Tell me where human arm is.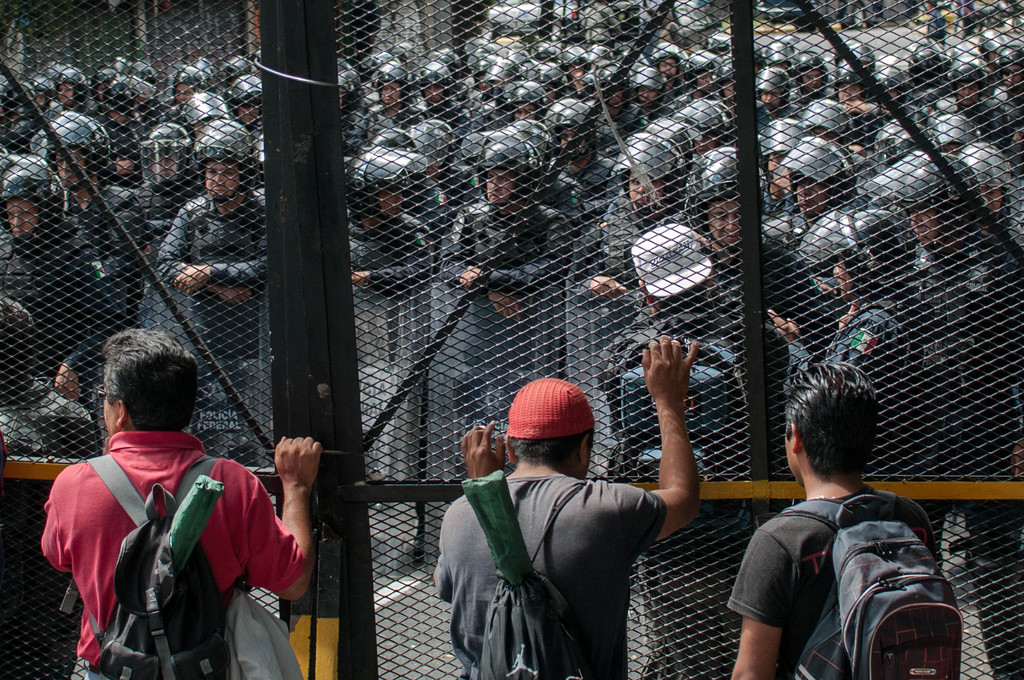
human arm is at 430, 422, 505, 597.
